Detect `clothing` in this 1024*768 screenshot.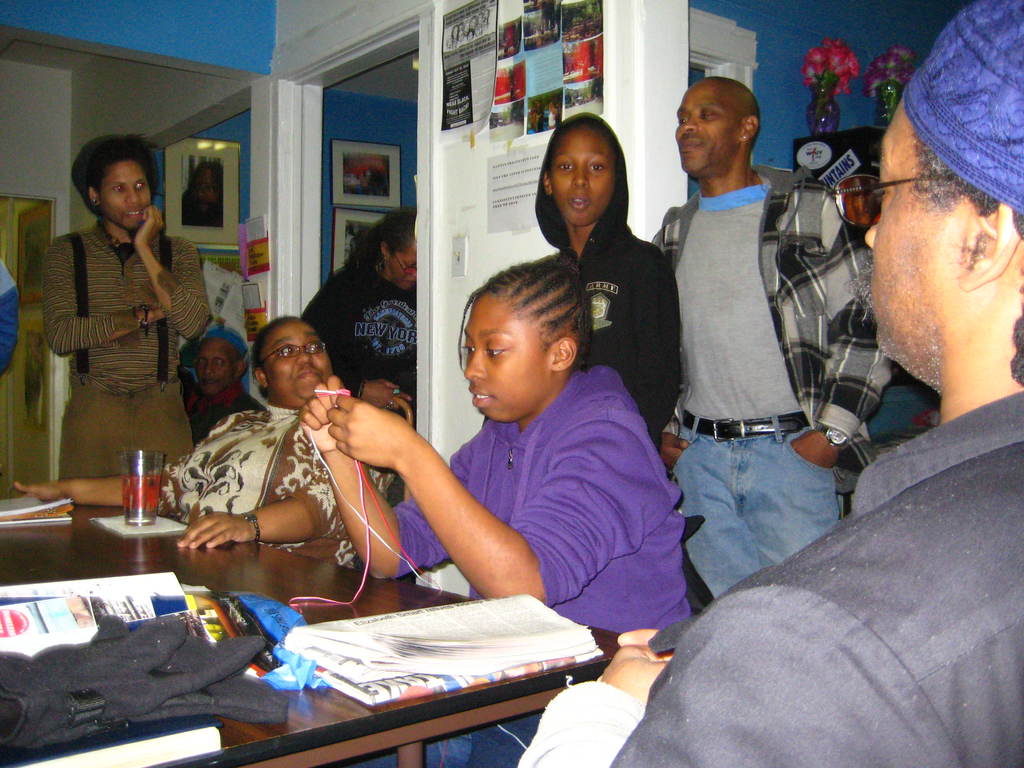
Detection: (x1=153, y1=389, x2=364, y2=566).
